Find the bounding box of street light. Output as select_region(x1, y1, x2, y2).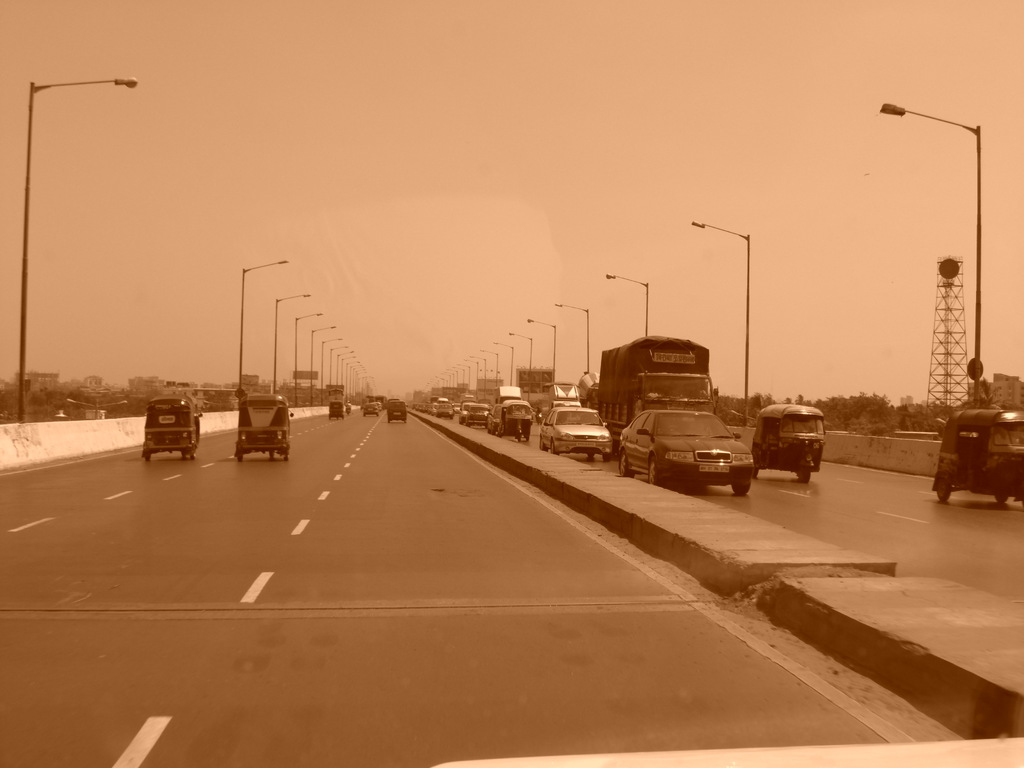
select_region(325, 344, 345, 388).
